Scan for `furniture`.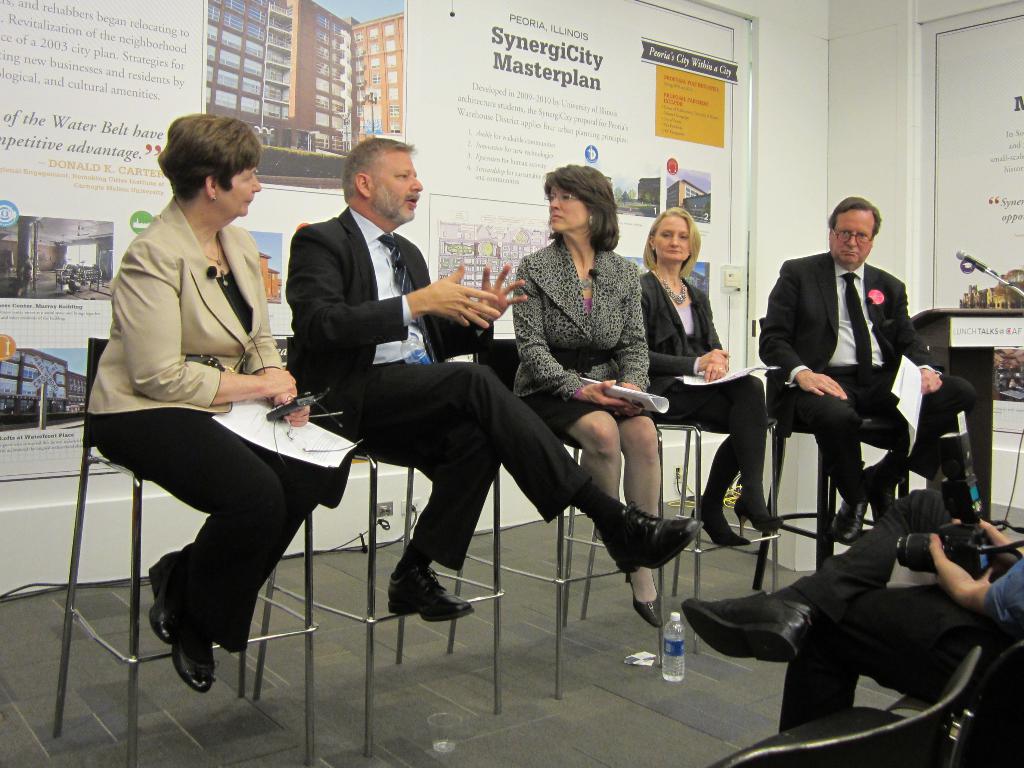
Scan result: [580,416,779,657].
